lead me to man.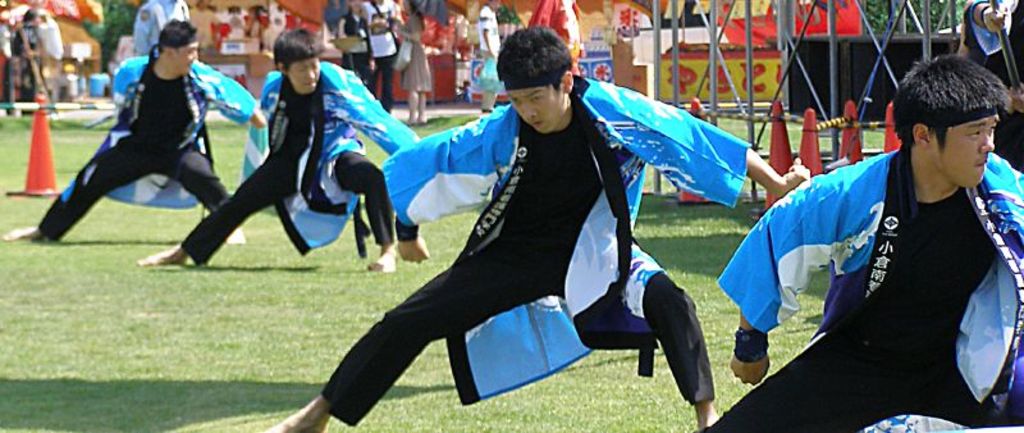
Lead to x1=942, y1=0, x2=1023, y2=97.
